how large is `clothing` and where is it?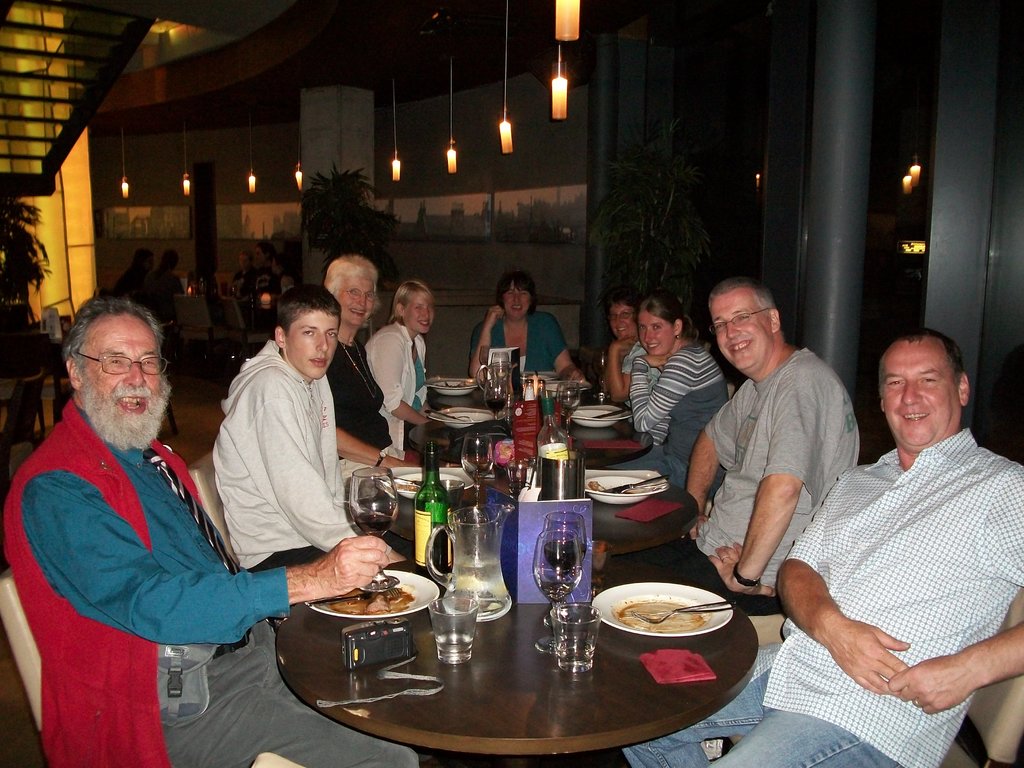
Bounding box: <bbox>211, 339, 418, 573</bbox>.
